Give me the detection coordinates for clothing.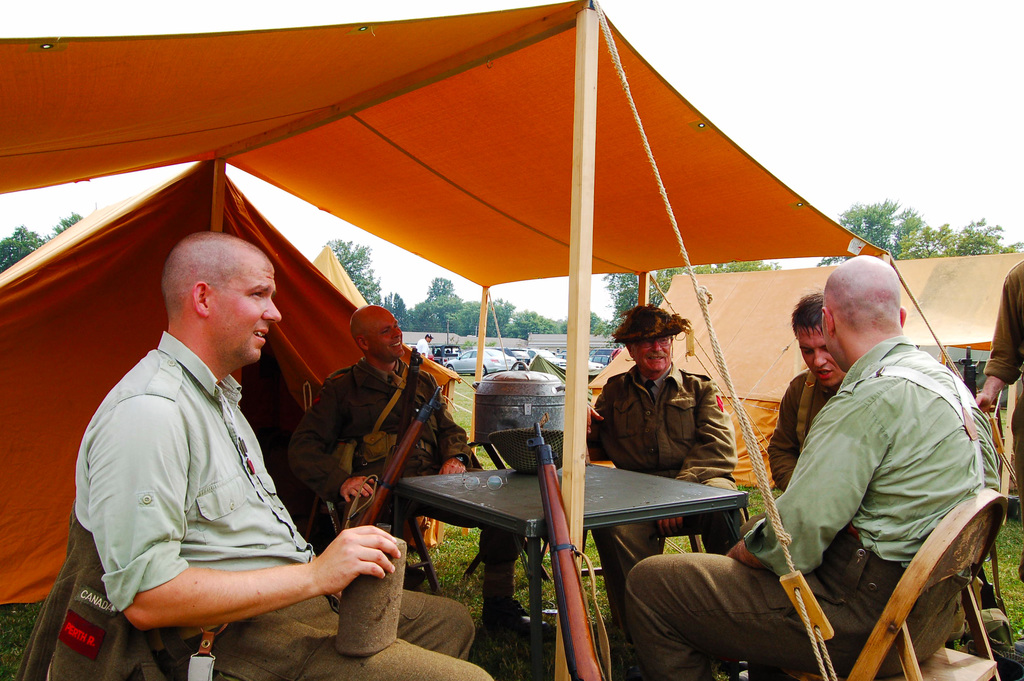
[85,325,490,680].
